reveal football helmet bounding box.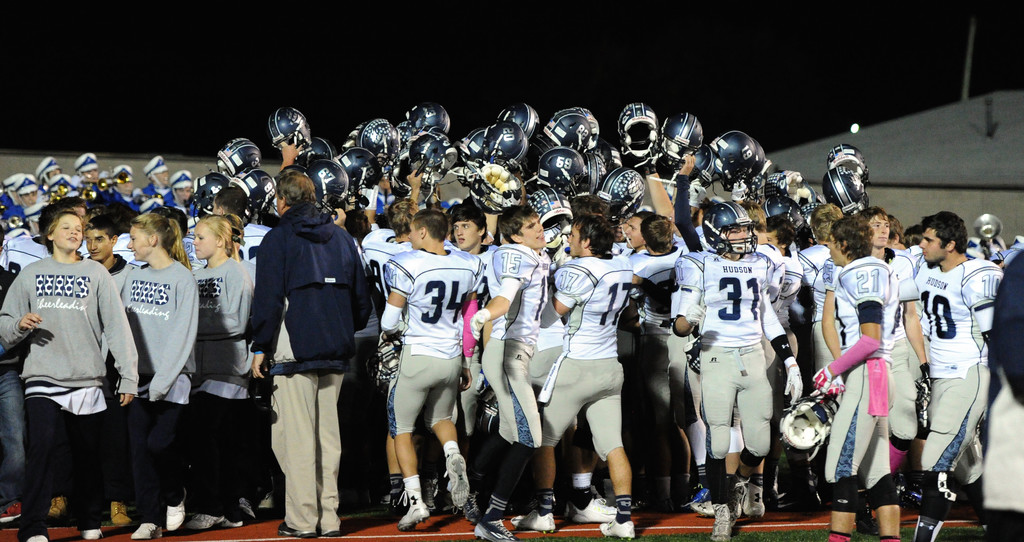
Revealed: [x1=828, y1=140, x2=870, y2=177].
